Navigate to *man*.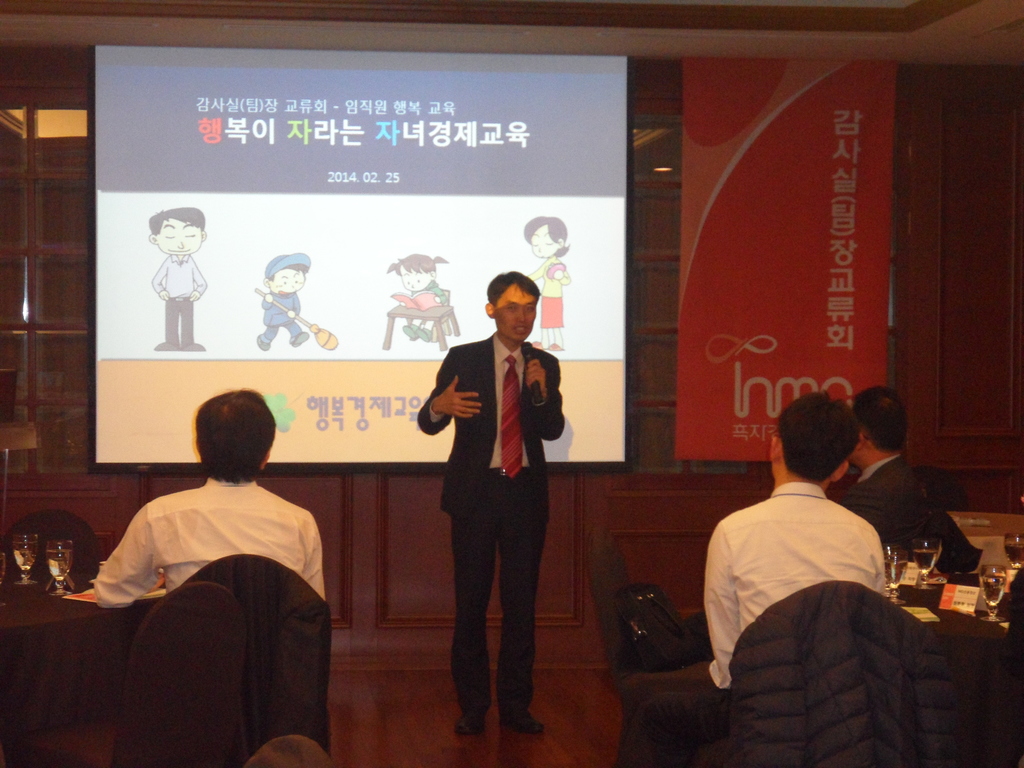
Navigation target: x1=145 y1=205 x2=204 y2=348.
